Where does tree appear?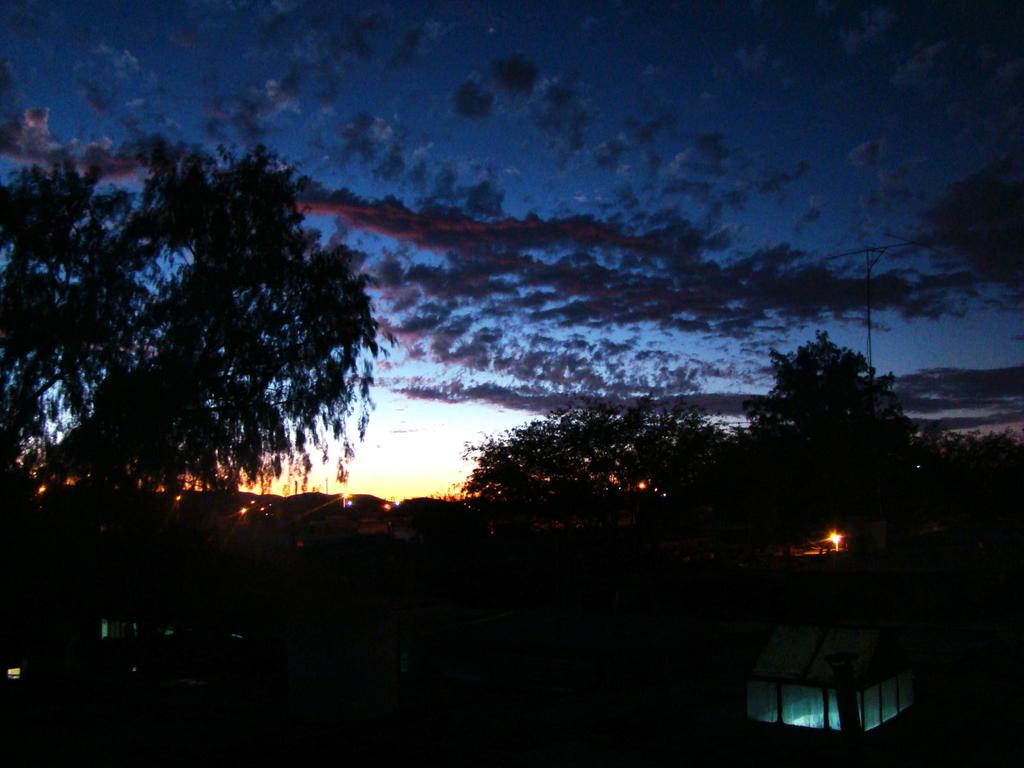
Appears at {"left": 460, "top": 401, "right": 724, "bottom": 520}.
